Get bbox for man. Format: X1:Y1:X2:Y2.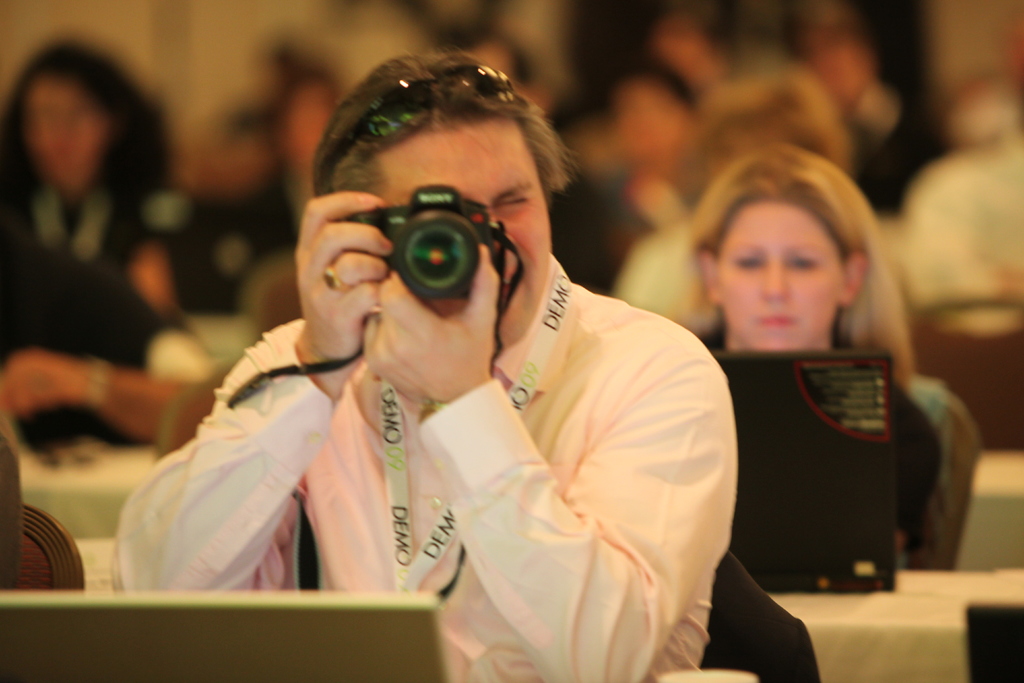
102:45:742:682.
